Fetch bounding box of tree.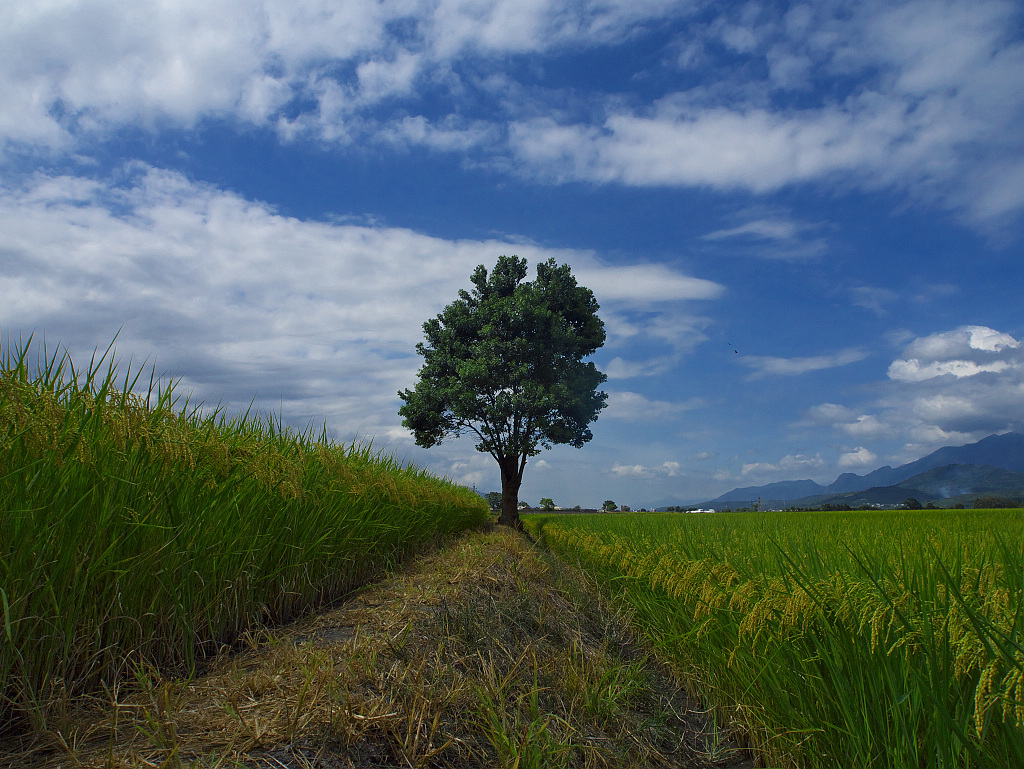
Bbox: bbox=(481, 491, 507, 511).
